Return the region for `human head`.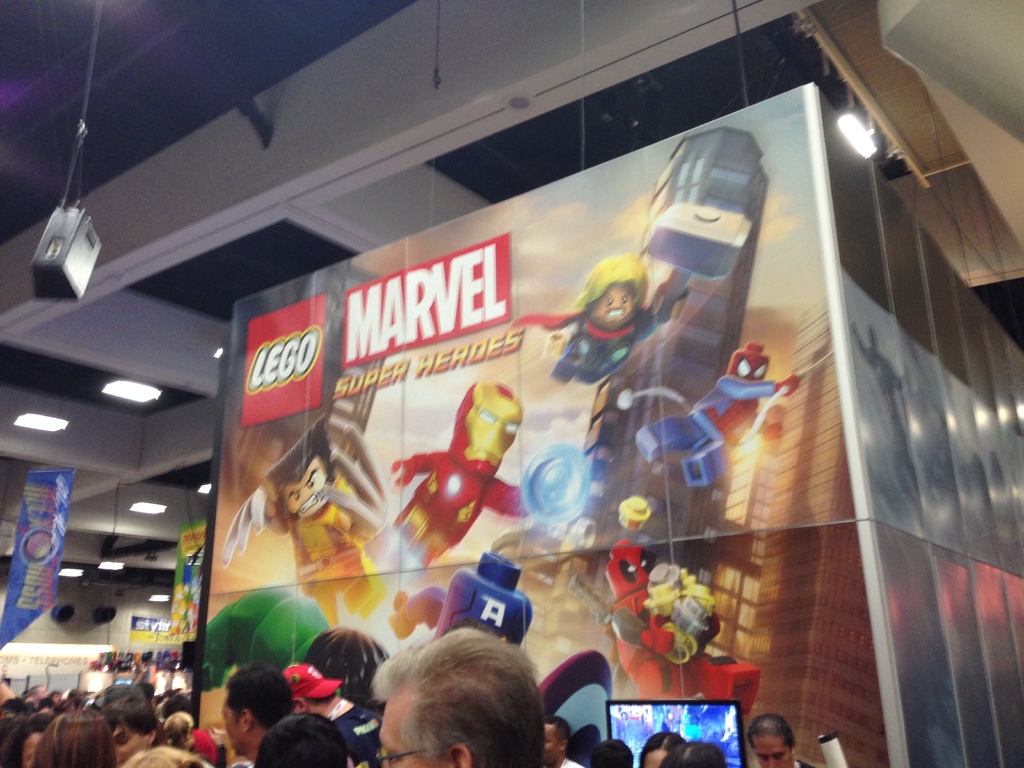
bbox=[744, 716, 797, 767].
